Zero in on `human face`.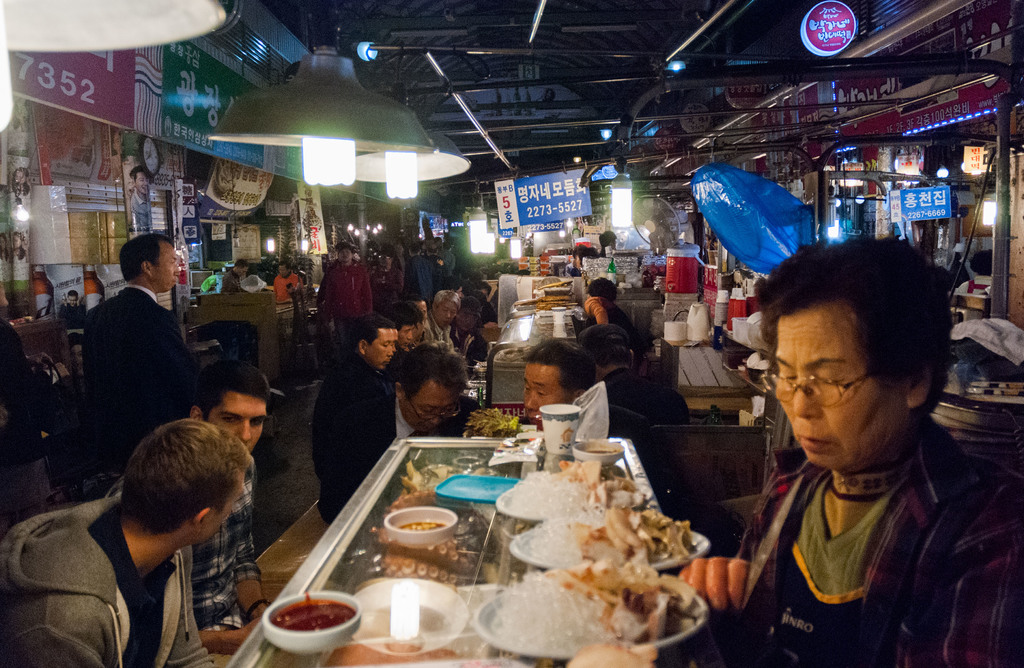
Zeroed in: 773:308:902:472.
